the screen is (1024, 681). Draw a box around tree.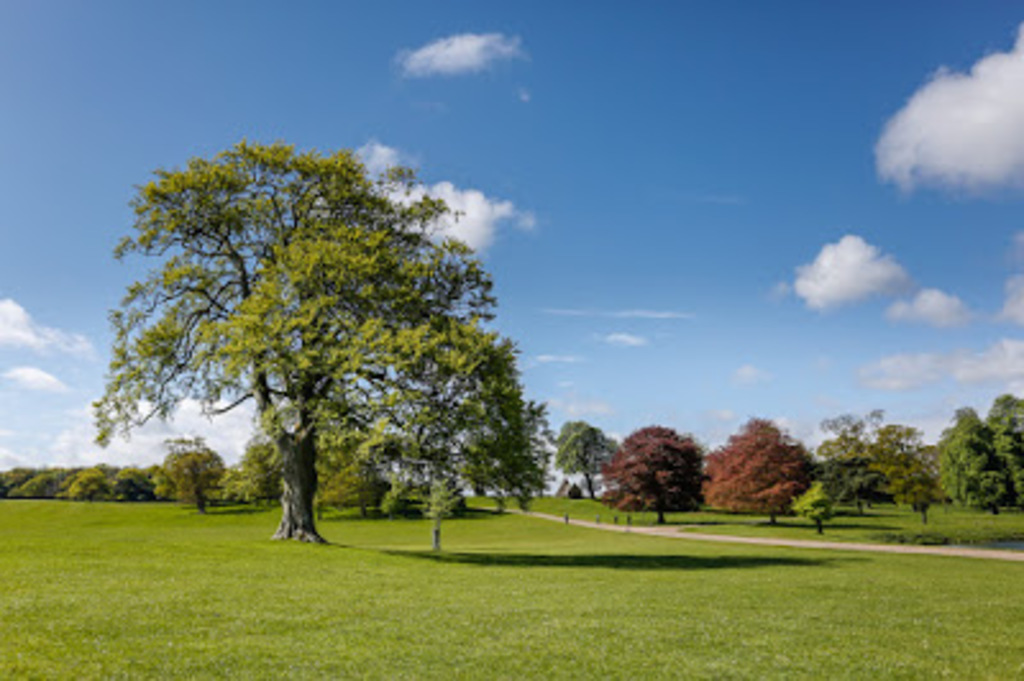
l=154, t=430, r=223, b=504.
